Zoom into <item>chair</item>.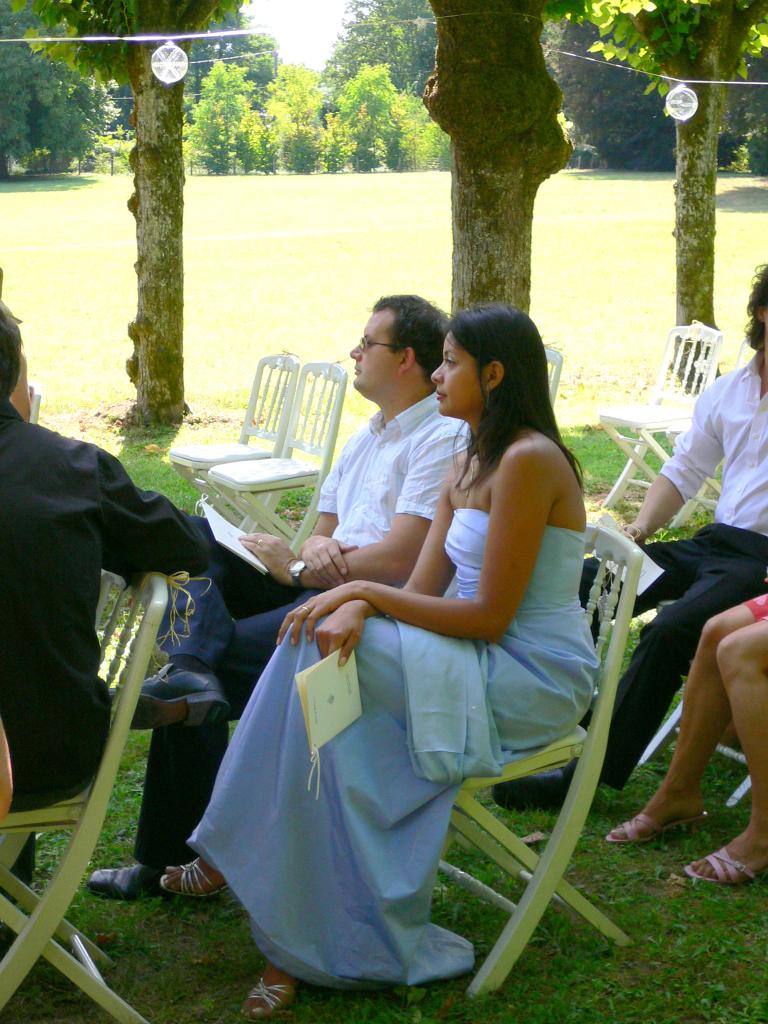
Zoom target: (x1=541, y1=344, x2=562, y2=413).
